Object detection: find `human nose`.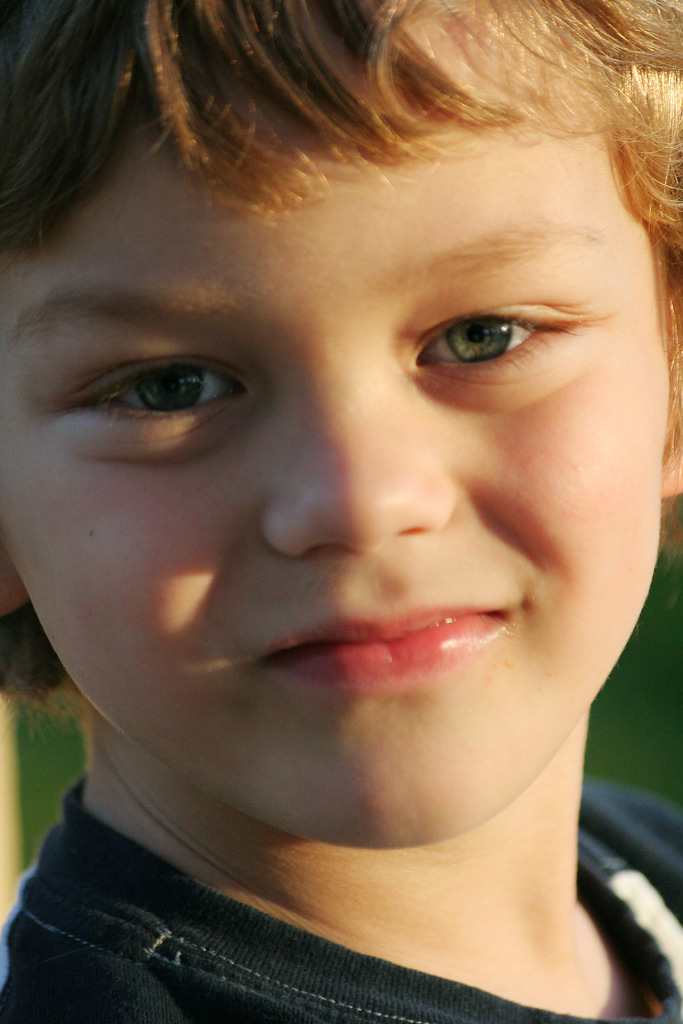
region(262, 367, 459, 561).
